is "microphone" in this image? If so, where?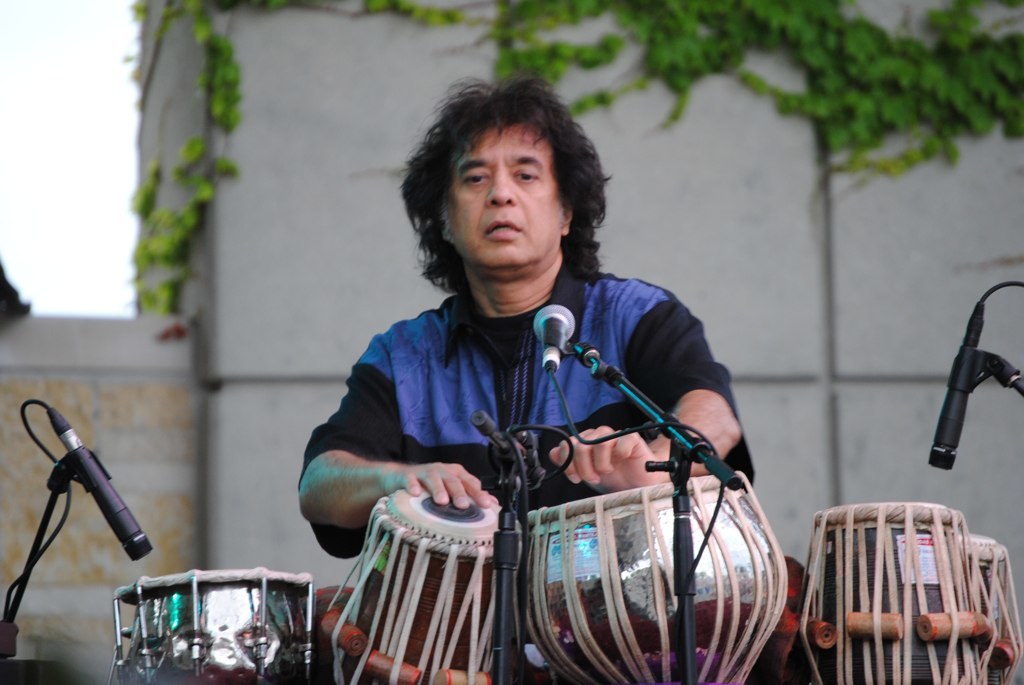
Yes, at region(924, 298, 988, 471).
